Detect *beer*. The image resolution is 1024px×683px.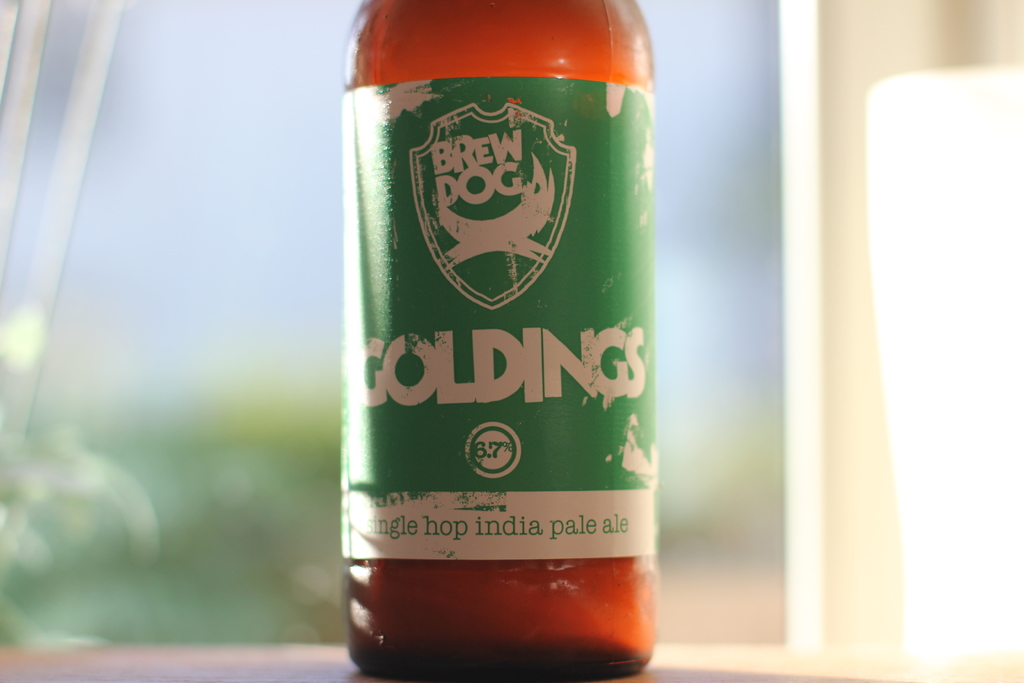
rect(339, 0, 655, 682).
